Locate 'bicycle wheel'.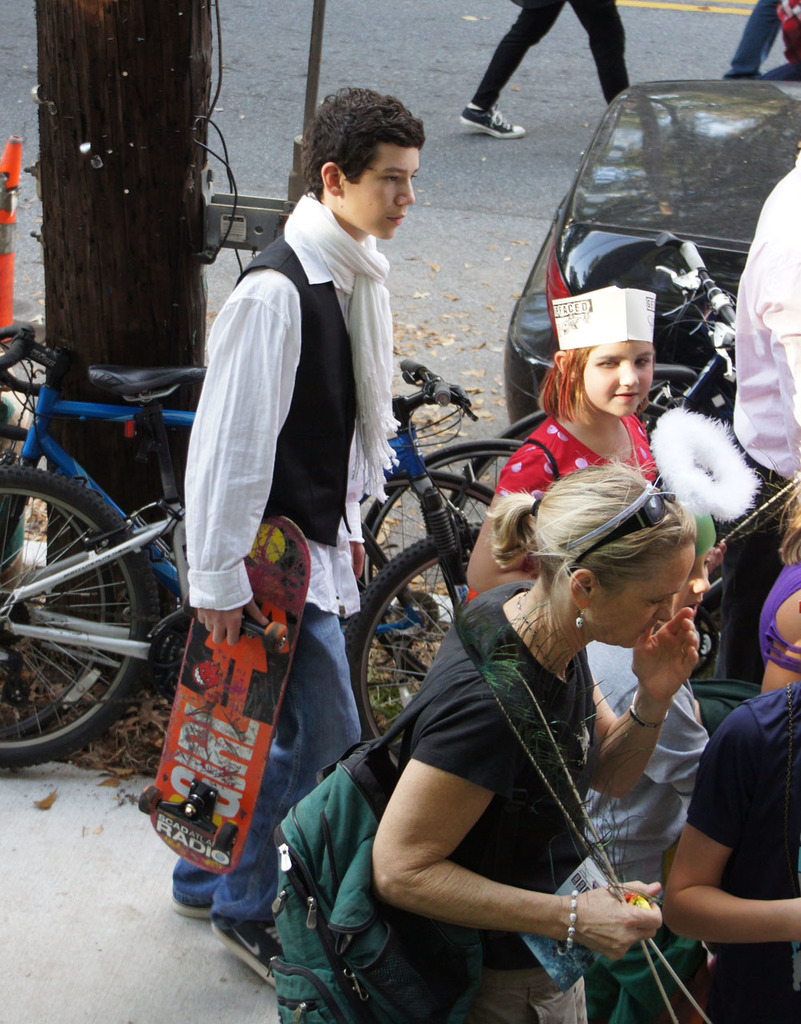
Bounding box: 0,472,161,770.
